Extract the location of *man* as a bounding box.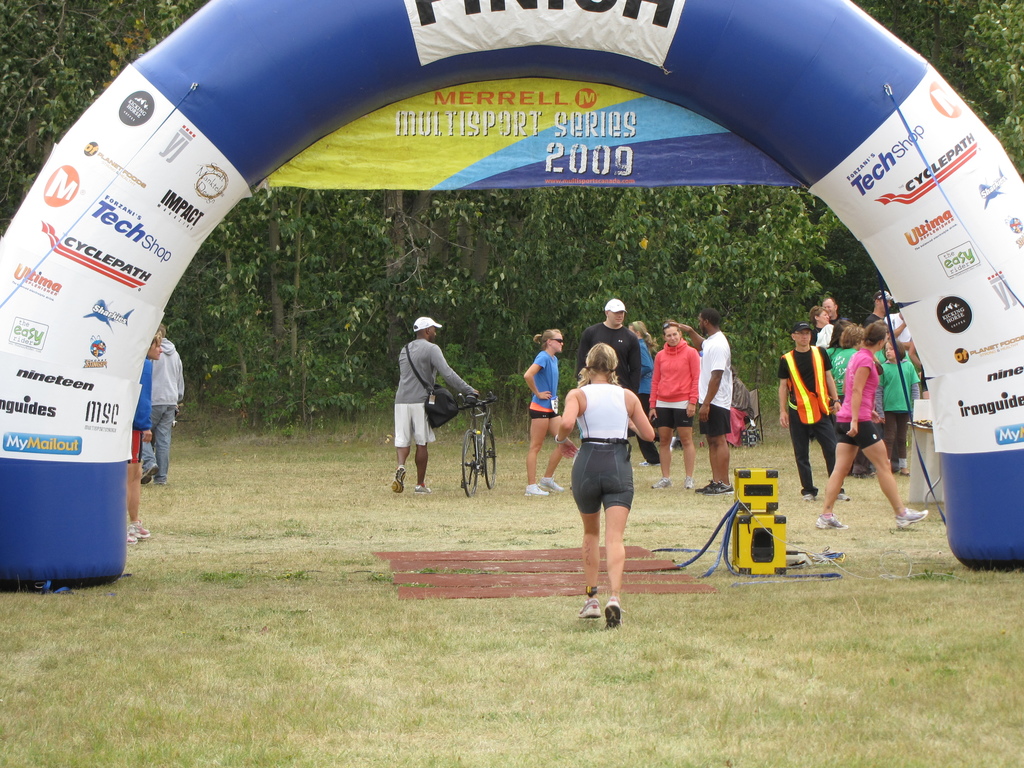
<region>776, 321, 845, 502</region>.
